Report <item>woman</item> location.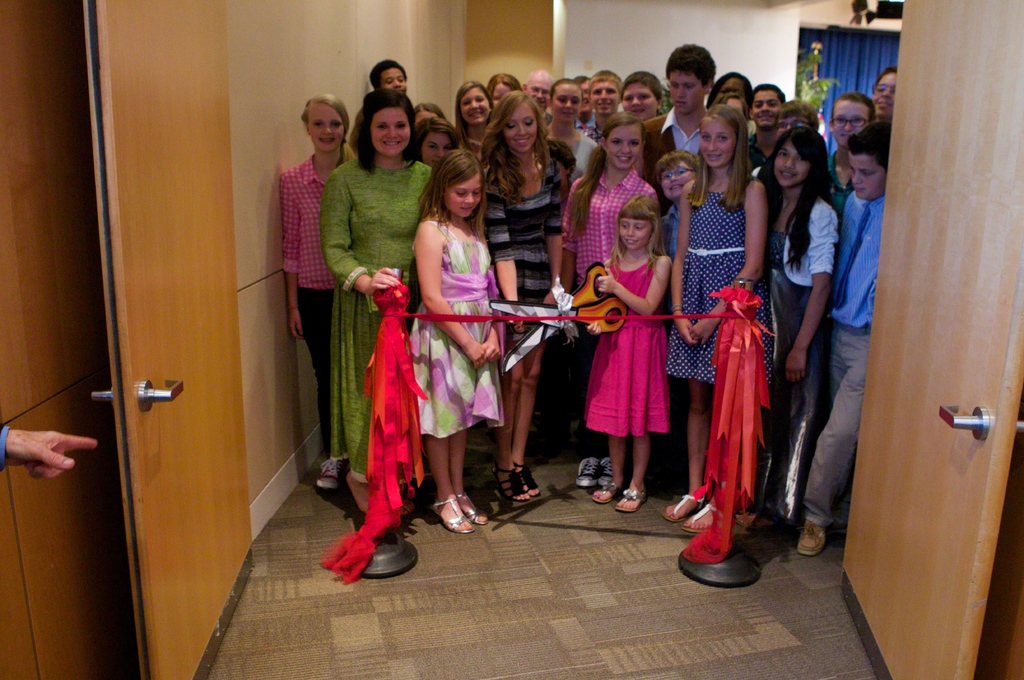
Report: pyautogui.locateOnScreen(480, 93, 573, 505).
